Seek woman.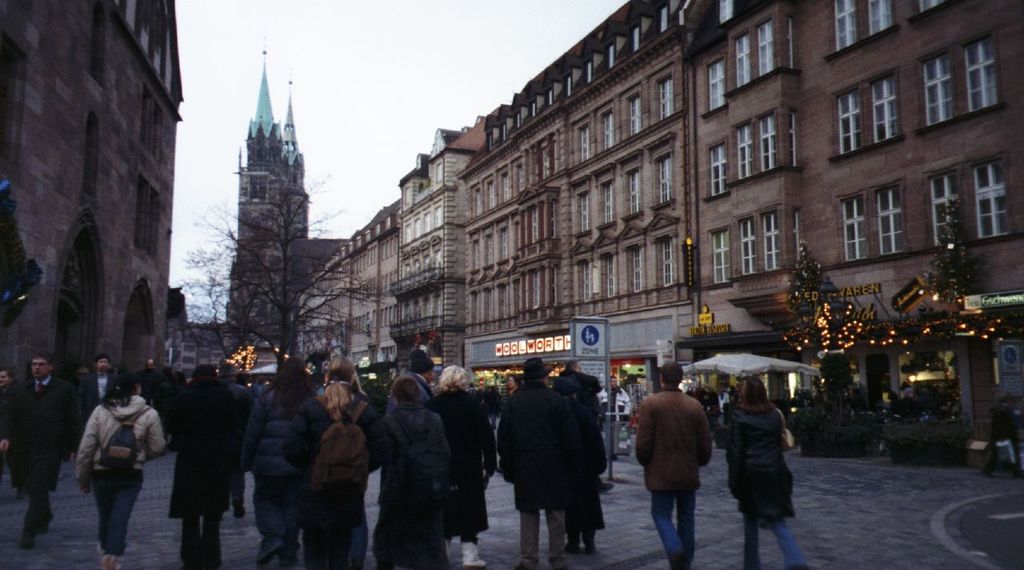
box=[234, 346, 322, 568].
